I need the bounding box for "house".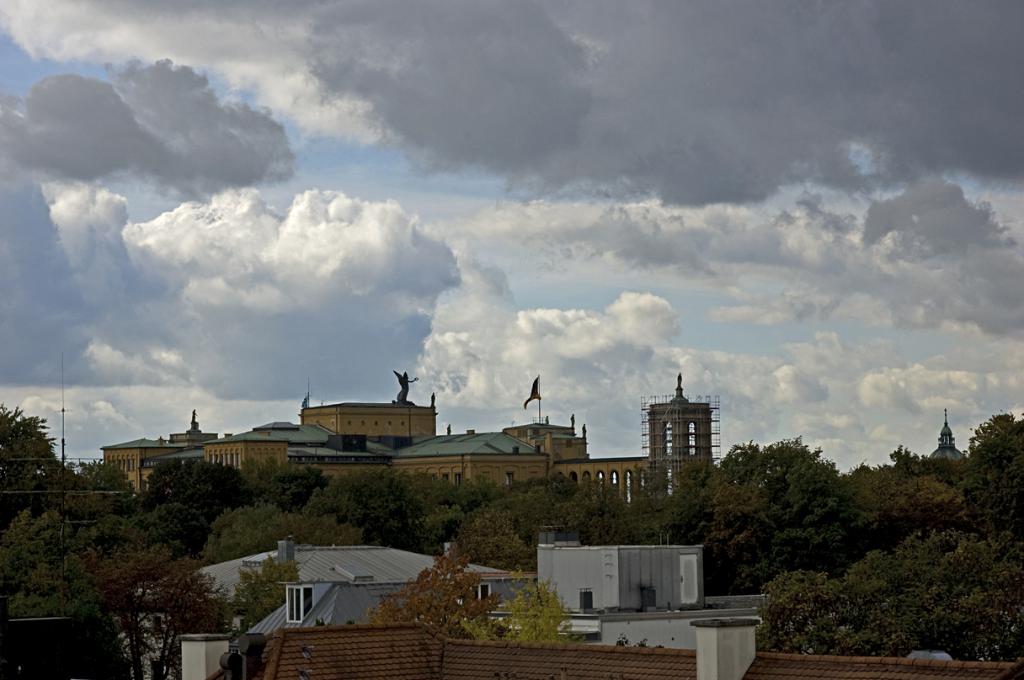
Here it is: l=211, t=621, r=1023, b=679.
